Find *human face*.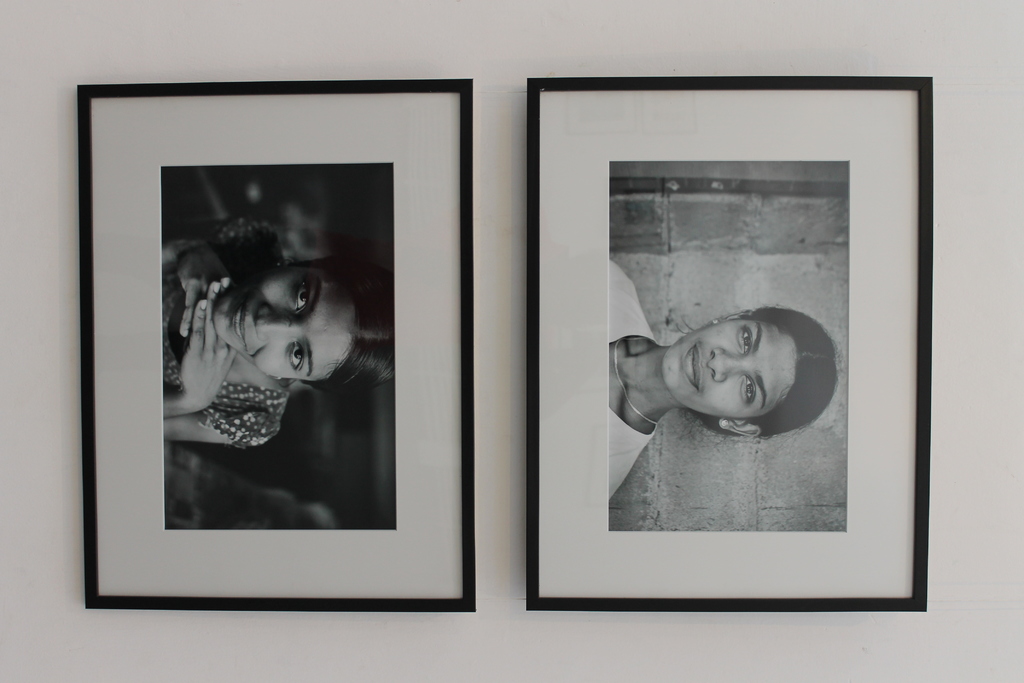
[209, 259, 362, 383].
